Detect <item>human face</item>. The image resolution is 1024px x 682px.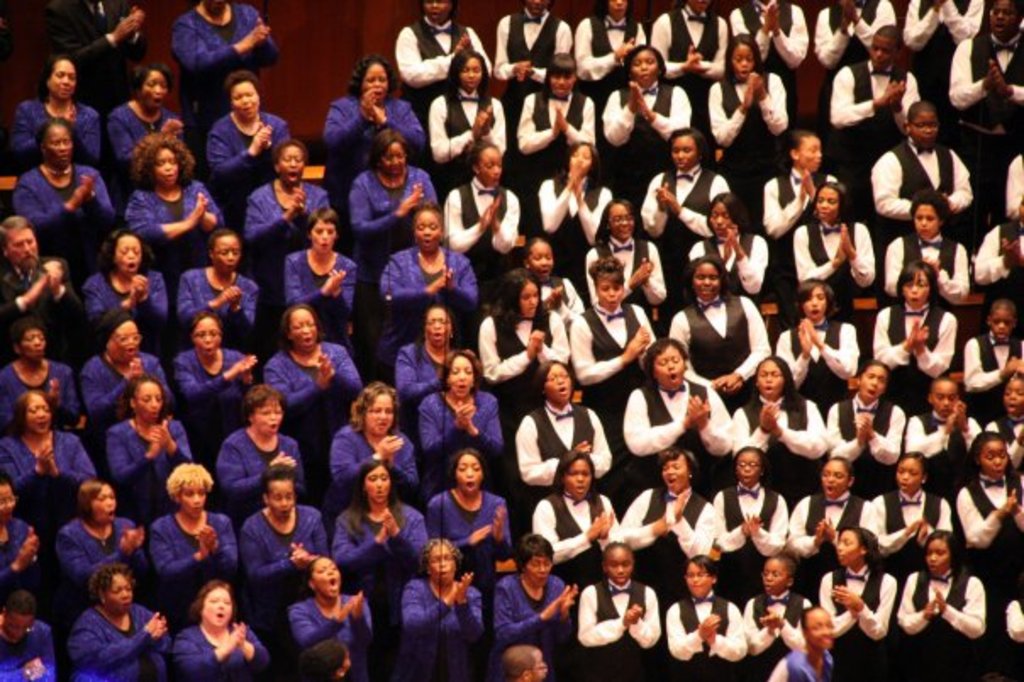
<region>409, 299, 466, 351</region>.
